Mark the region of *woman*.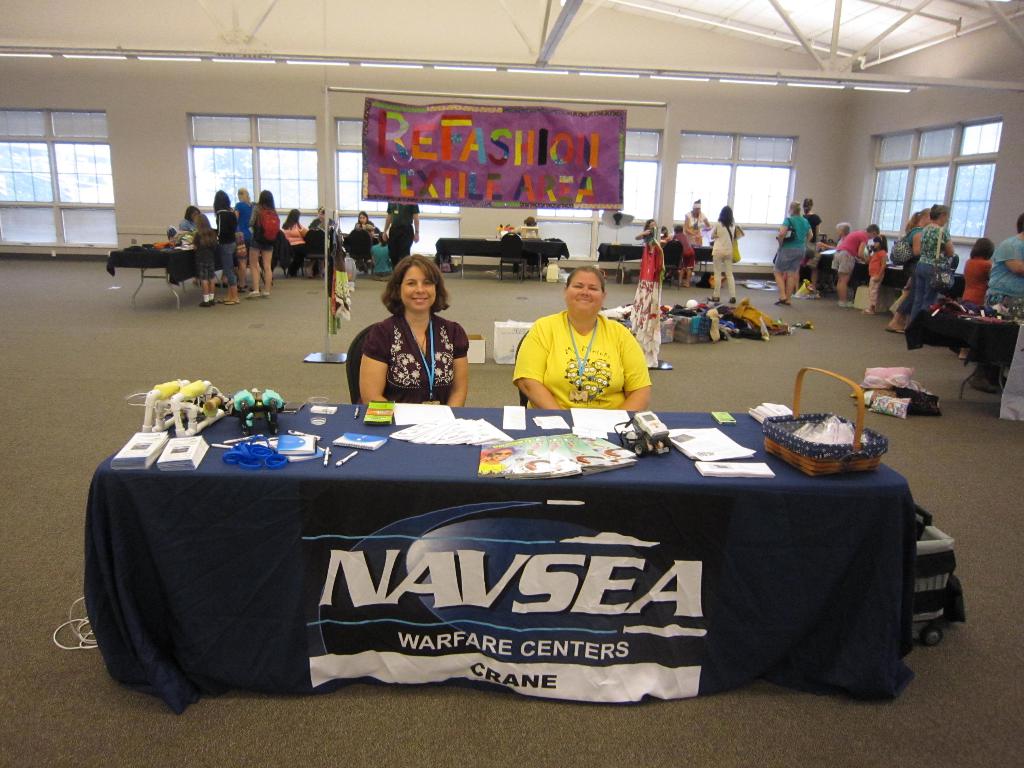
Region: 707, 198, 746, 297.
